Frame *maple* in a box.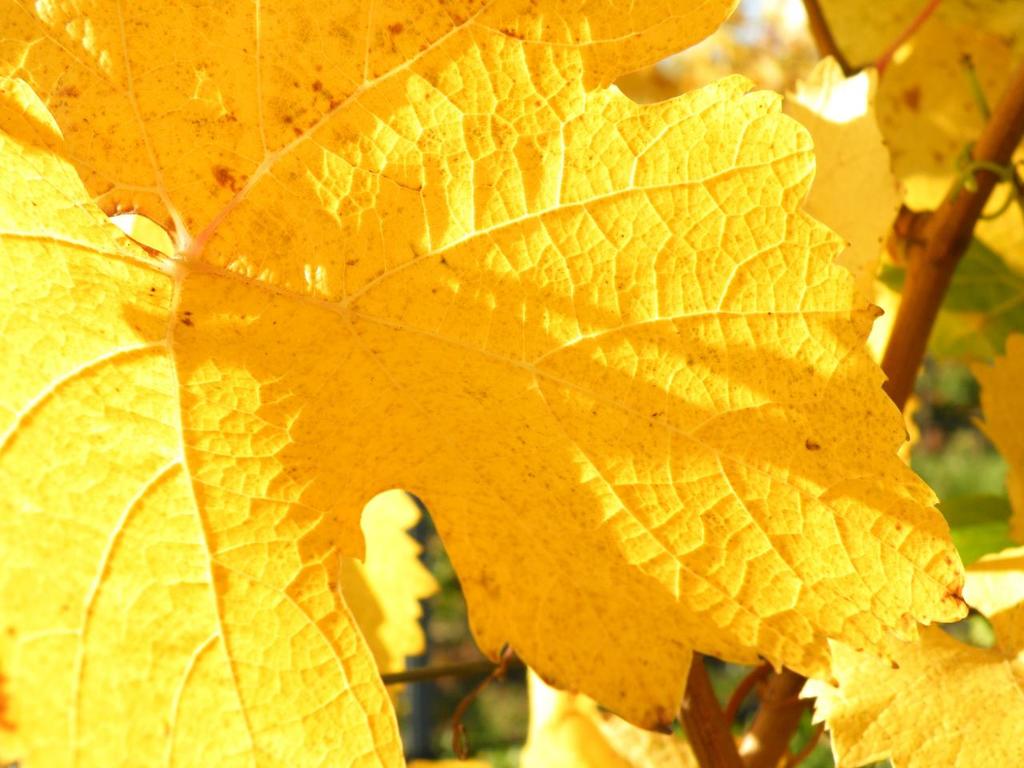
crop(0, 58, 1023, 722).
